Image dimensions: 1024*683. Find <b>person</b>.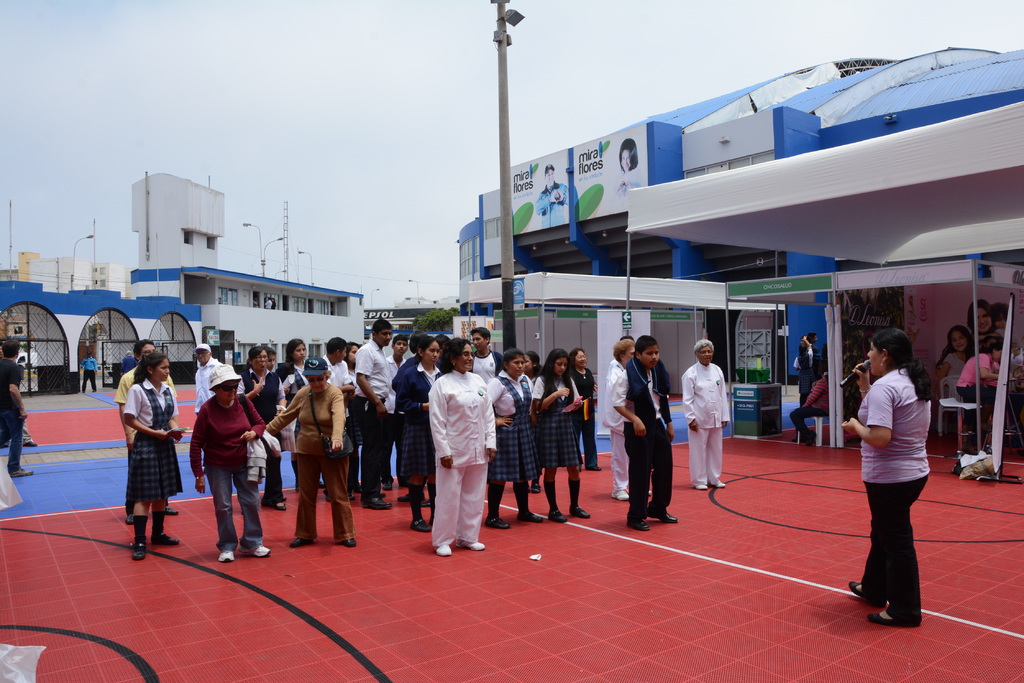
<box>1,341,42,481</box>.
